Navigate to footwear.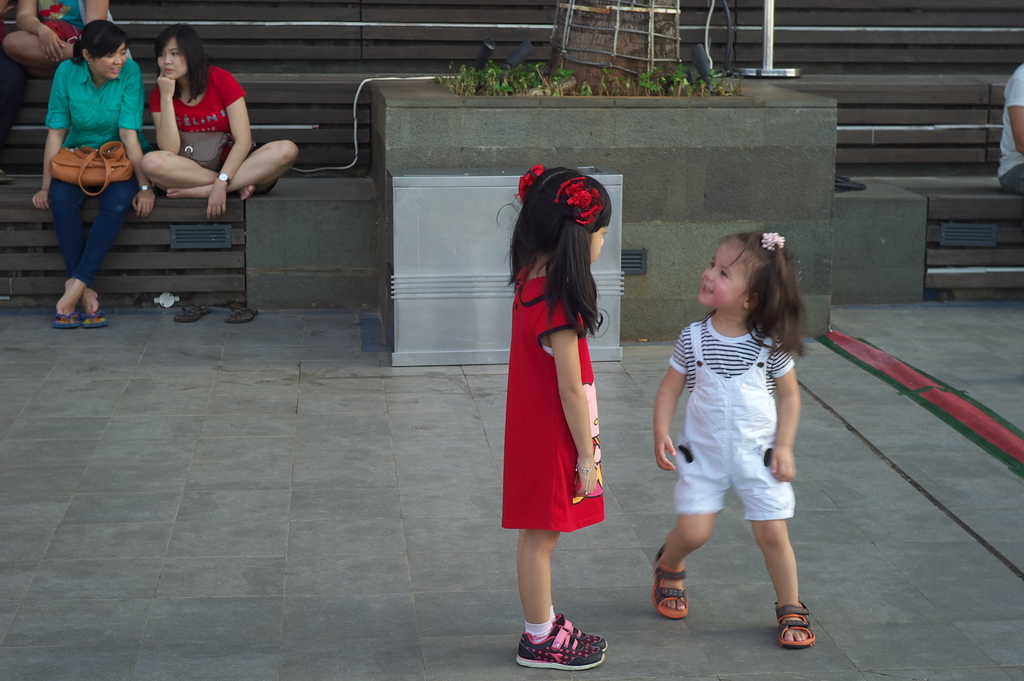
Navigation target: locate(774, 596, 820, 646).
